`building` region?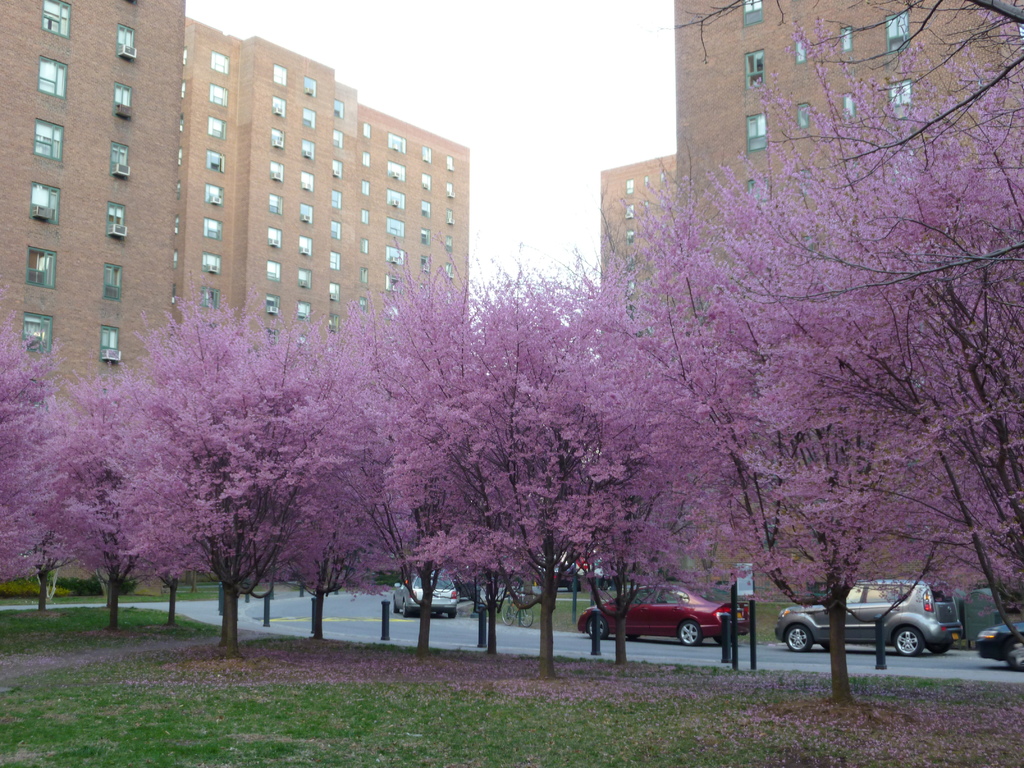
(x1=596, y1=150, x2=680, y2=287)
